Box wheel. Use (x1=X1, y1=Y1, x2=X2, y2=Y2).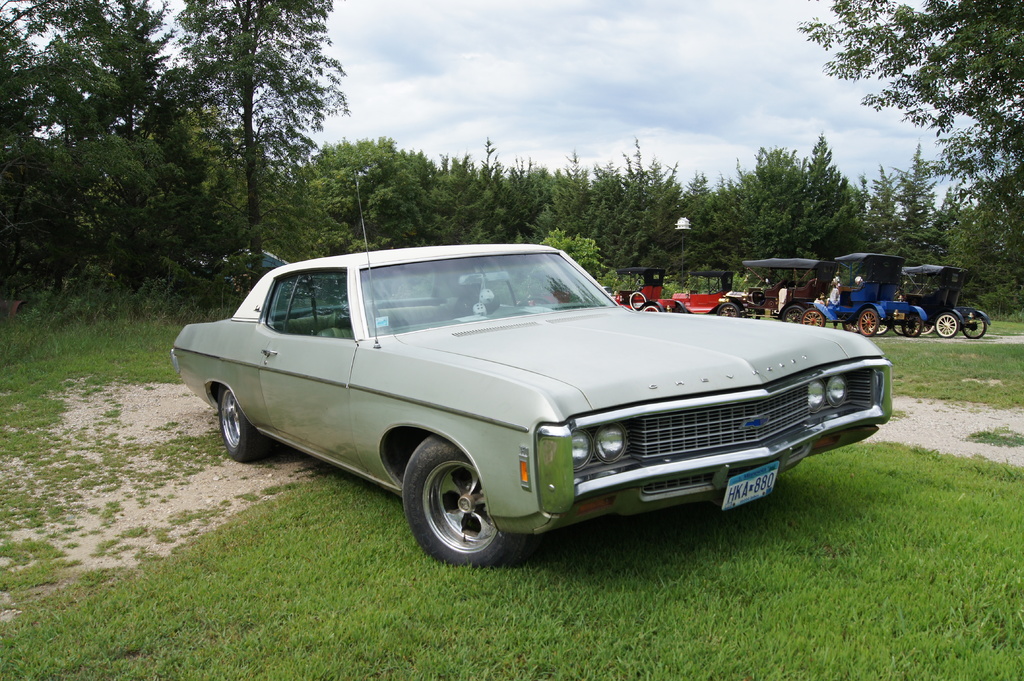
(x1=716, y1=301, x2=739, y2=317).
